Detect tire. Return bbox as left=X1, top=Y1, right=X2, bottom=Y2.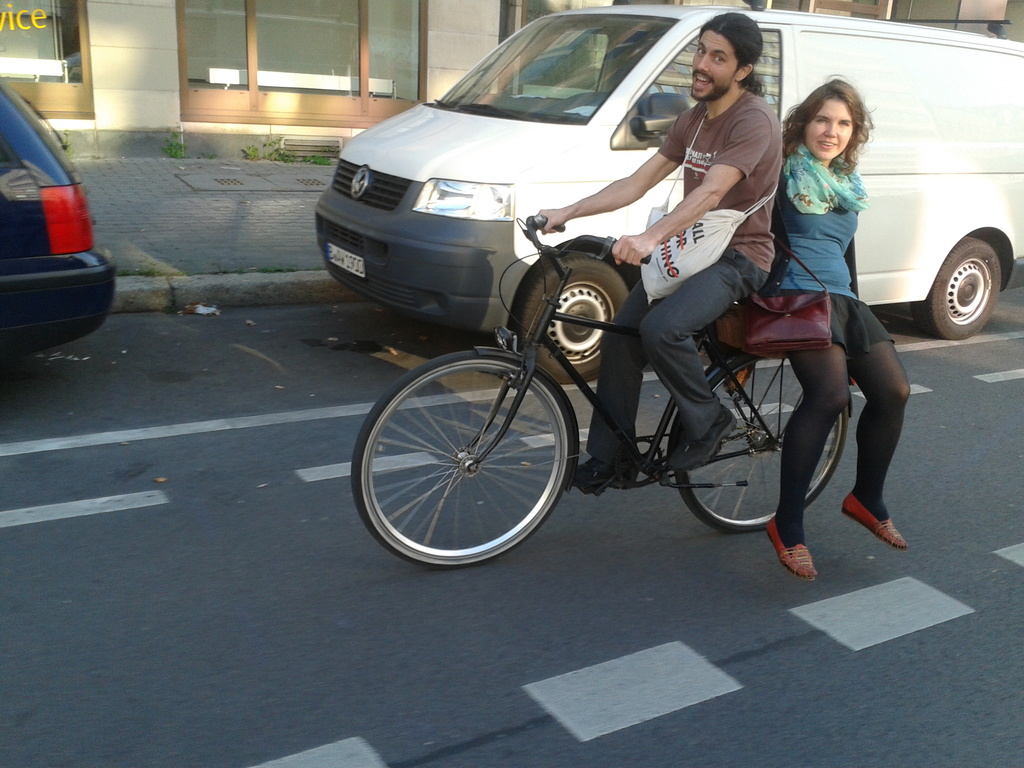
left=675, top=356, right=848, bottom=529.
